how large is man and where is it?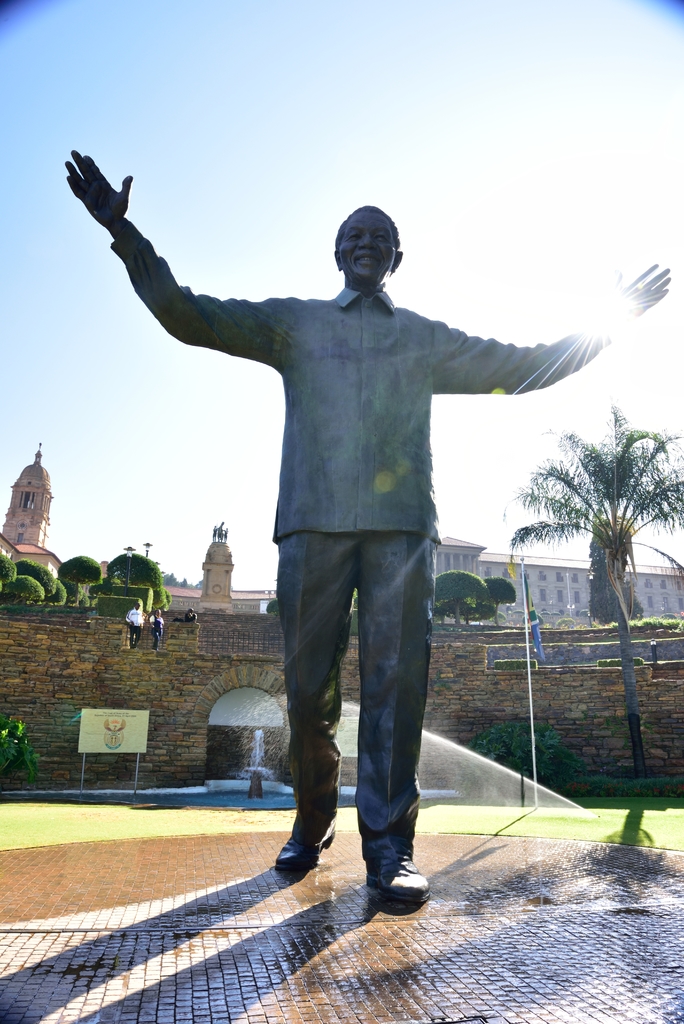
Bounding box: [x1=61, y1=168, x2=680, y2=909].
